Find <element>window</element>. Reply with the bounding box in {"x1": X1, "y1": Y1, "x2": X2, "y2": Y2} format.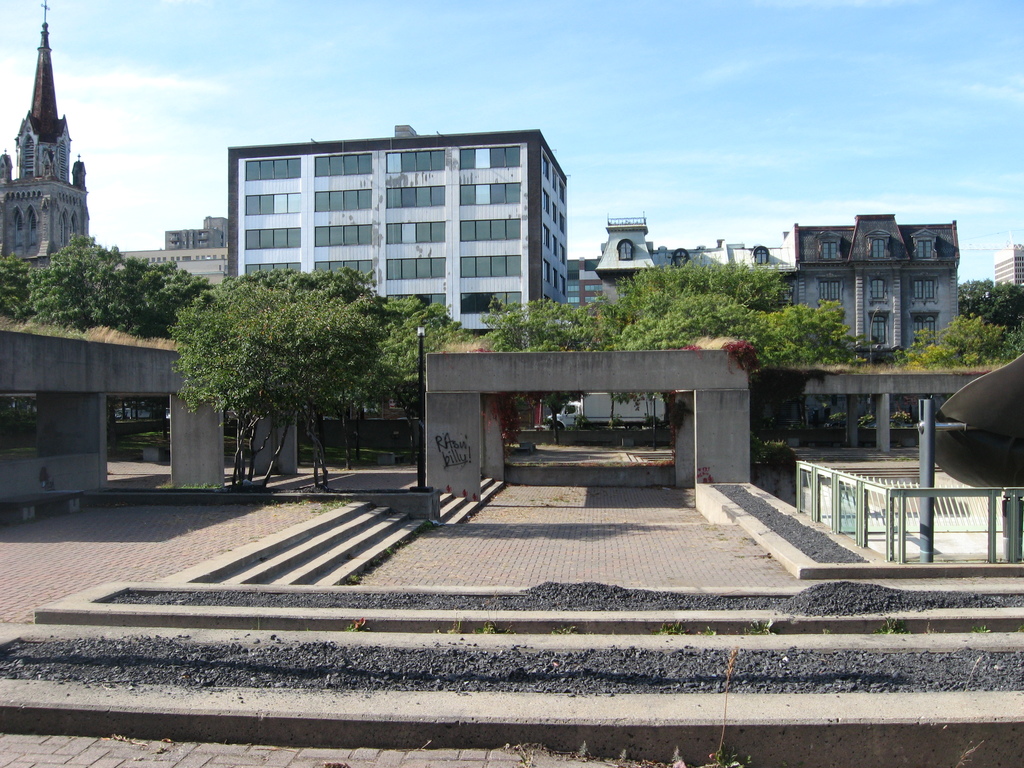
{"x1": 459, "y1": 144, "x2": 520, "y2": 177}.
